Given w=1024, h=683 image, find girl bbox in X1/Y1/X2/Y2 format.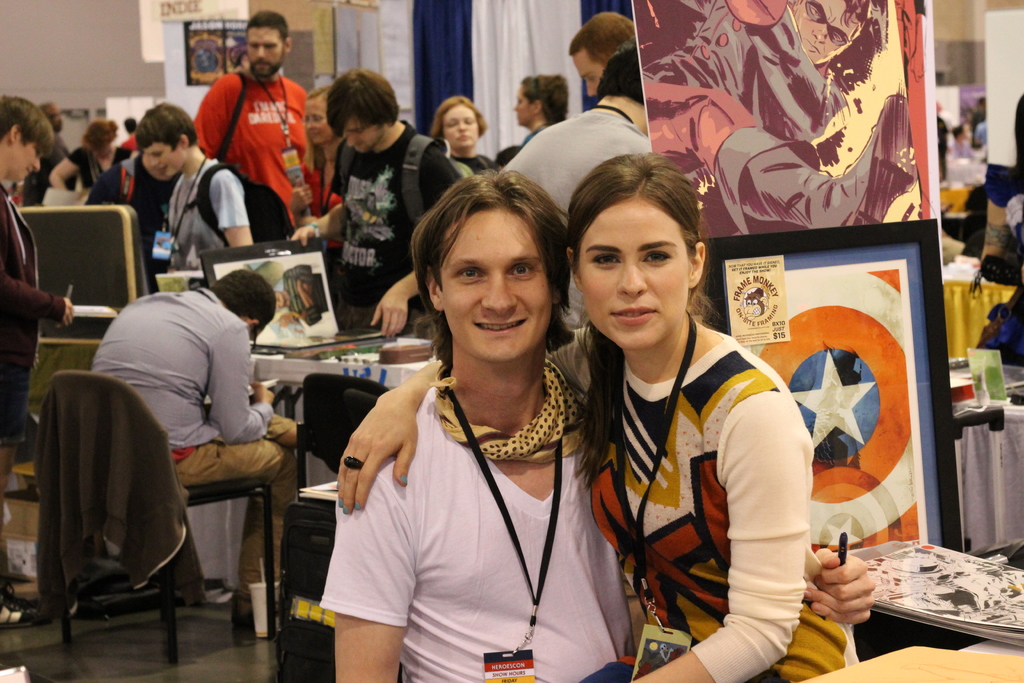
42/122/118/196.
